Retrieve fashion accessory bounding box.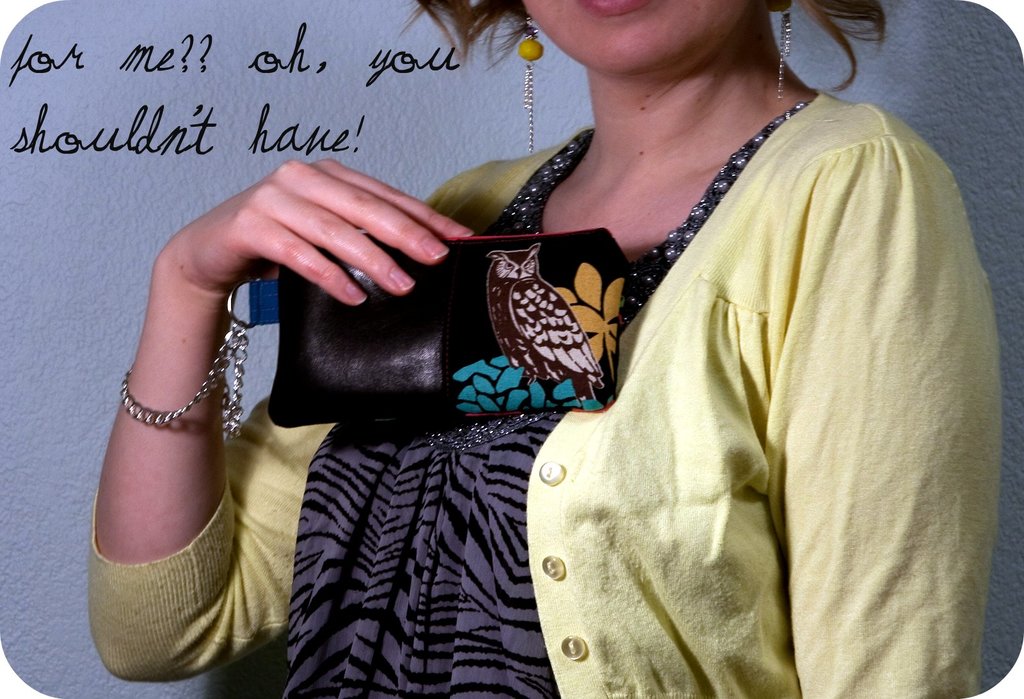
Bounding box: 262,224,630,433.
